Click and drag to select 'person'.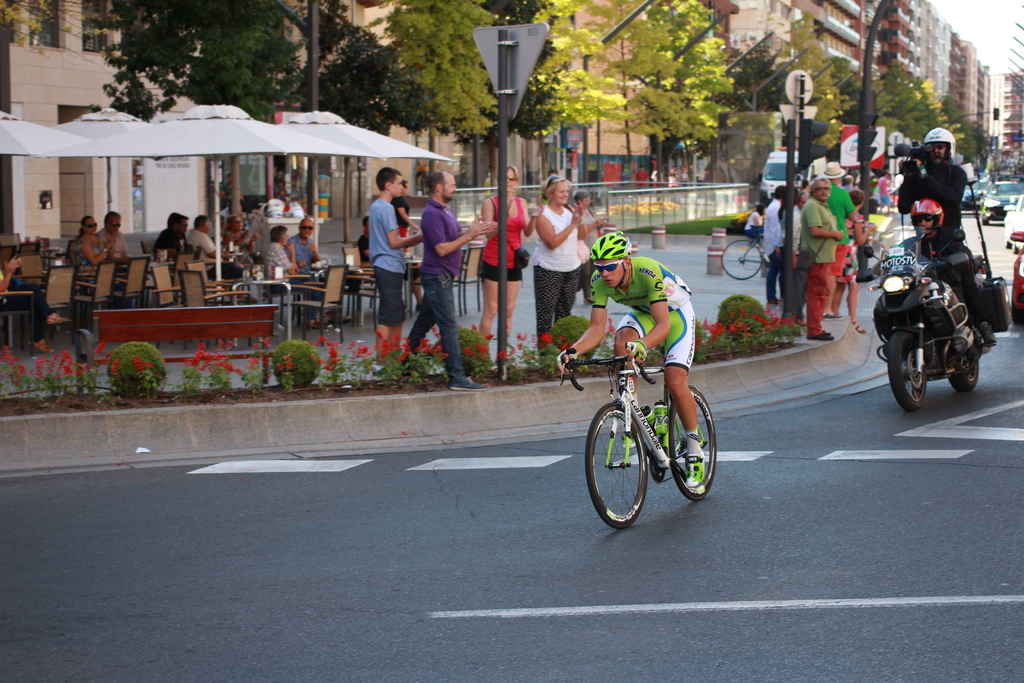
Selection: l=364, t=168, r=424, b=370.
